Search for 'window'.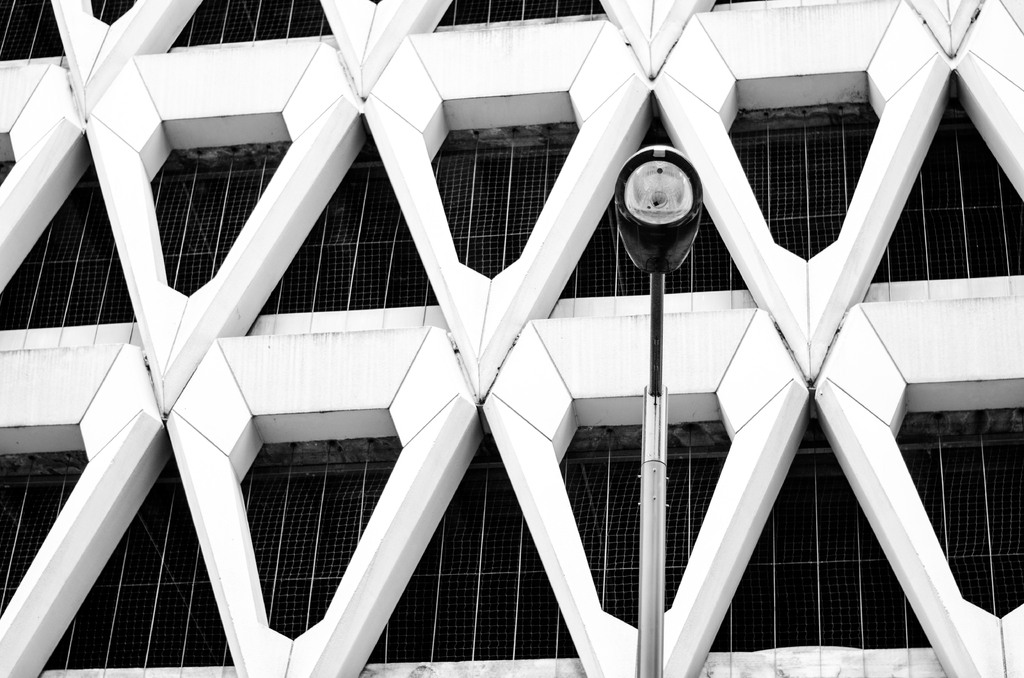
Found at (left=269, top=154, right=434, bottom=314).
